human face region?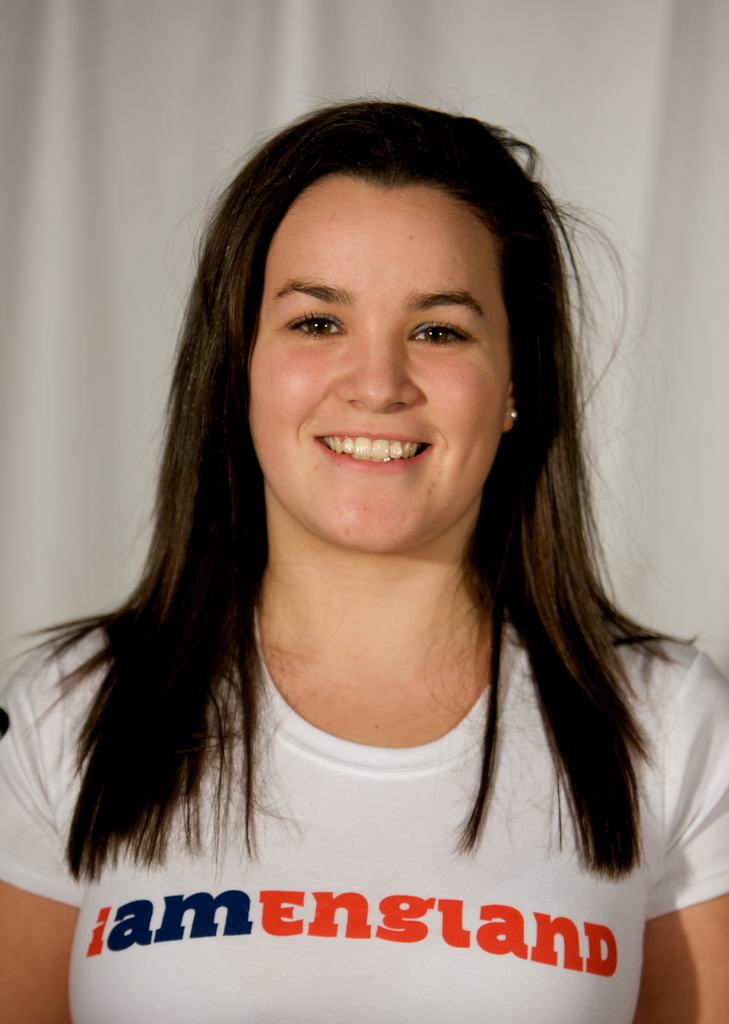
pyautogui.locateOnScreen(251, 177, 506, 552)
